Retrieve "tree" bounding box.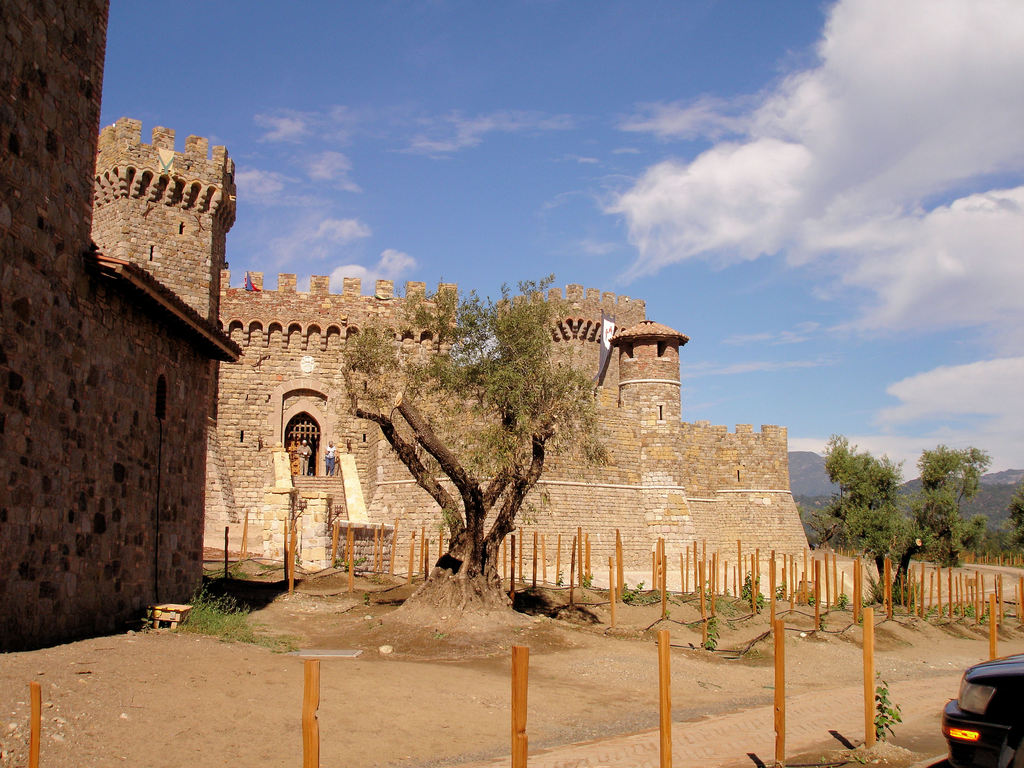
Bounding box: box(819, 426, 989, 596).
